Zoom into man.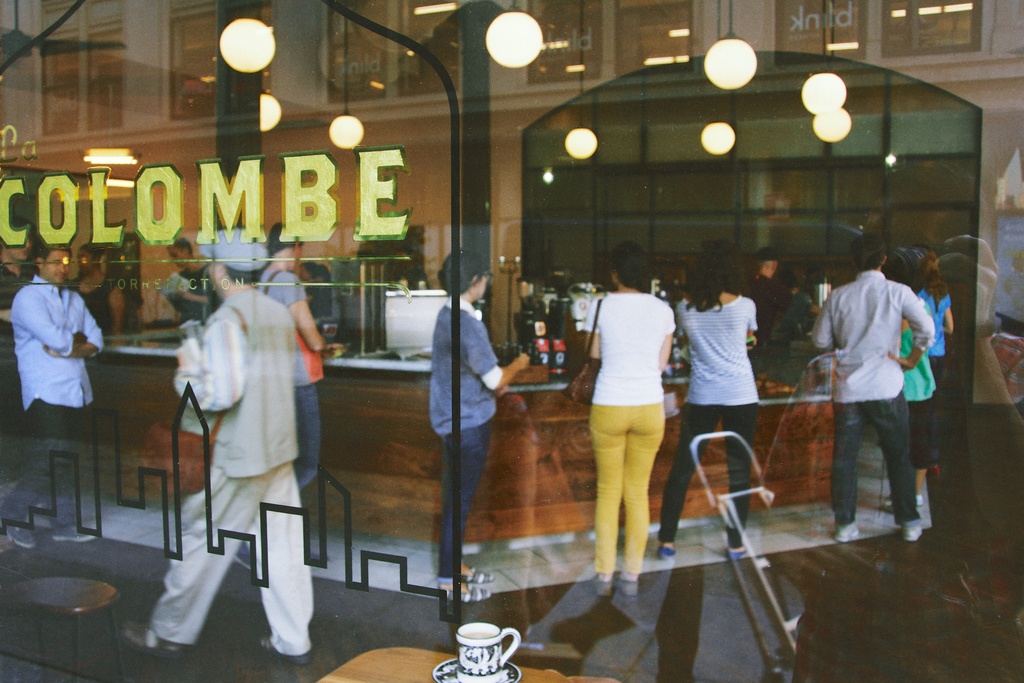
Zoom target: 800/235/930/545.
